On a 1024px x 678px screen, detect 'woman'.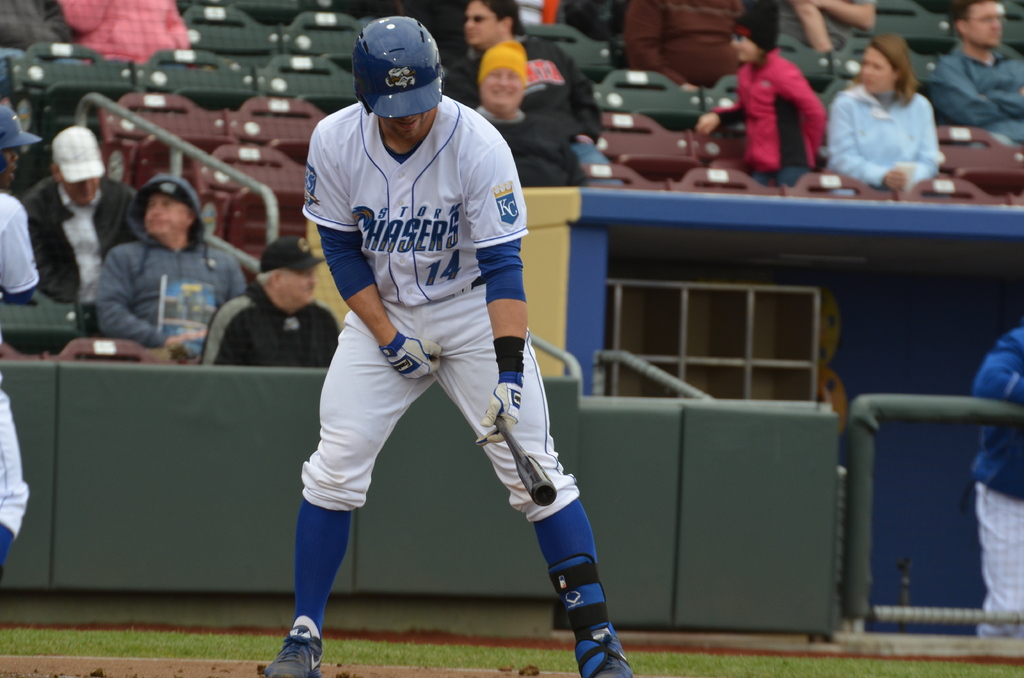
box=[821, 30, 940, 189].
